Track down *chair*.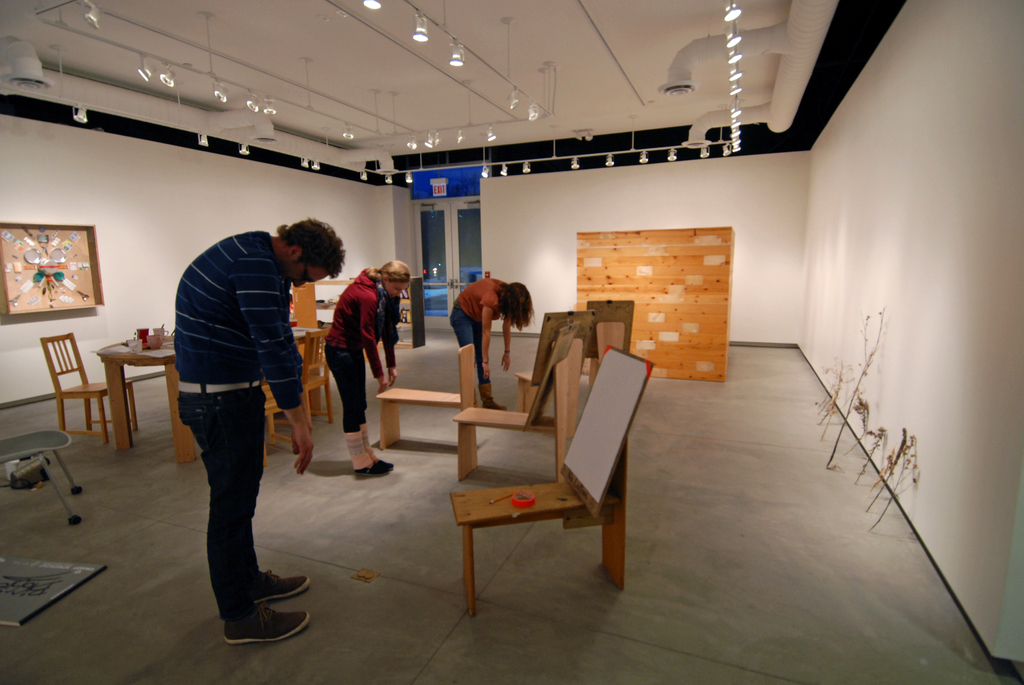
Tracked to box(449, 363, 665, 618).
